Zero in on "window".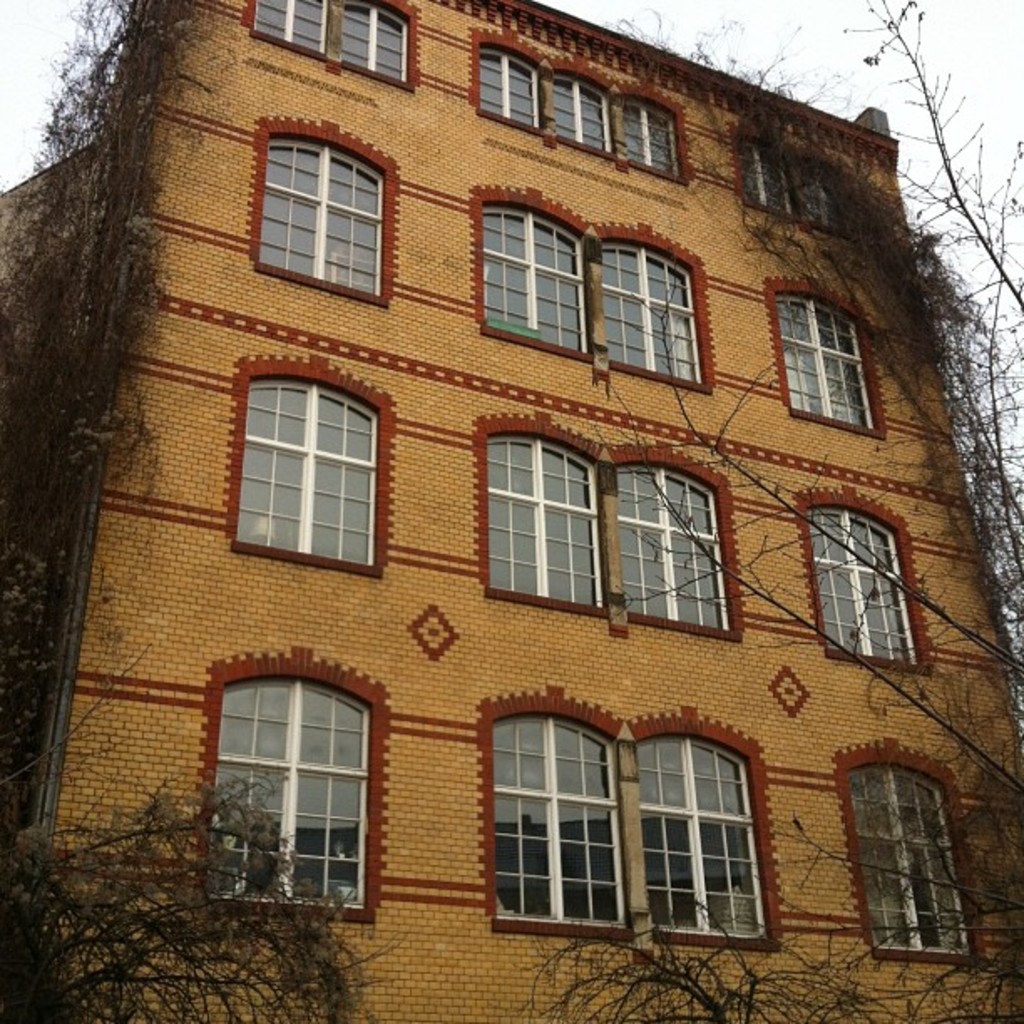
Zeroed in: locate(828, 736, 982, 962).
